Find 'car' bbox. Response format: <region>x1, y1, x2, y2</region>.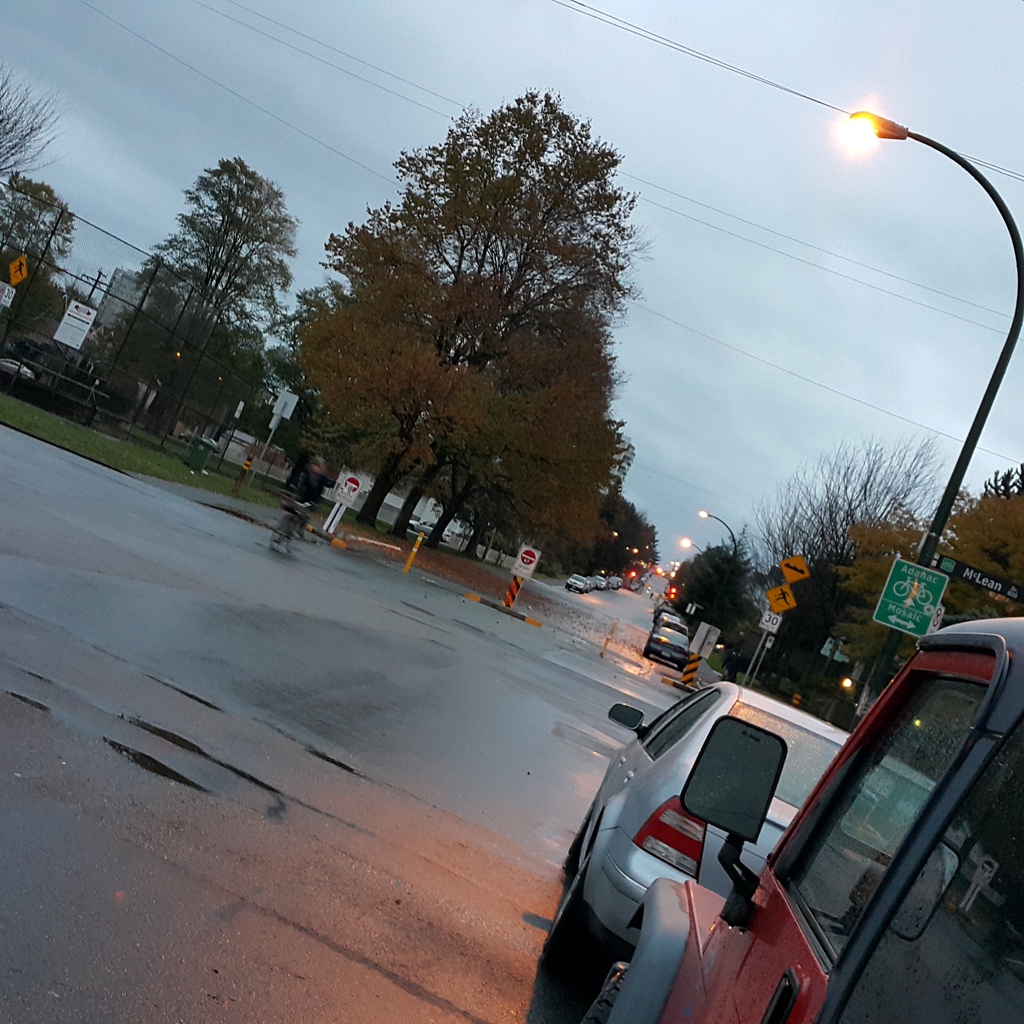
<region>560, 675, 936, 984</region>.
